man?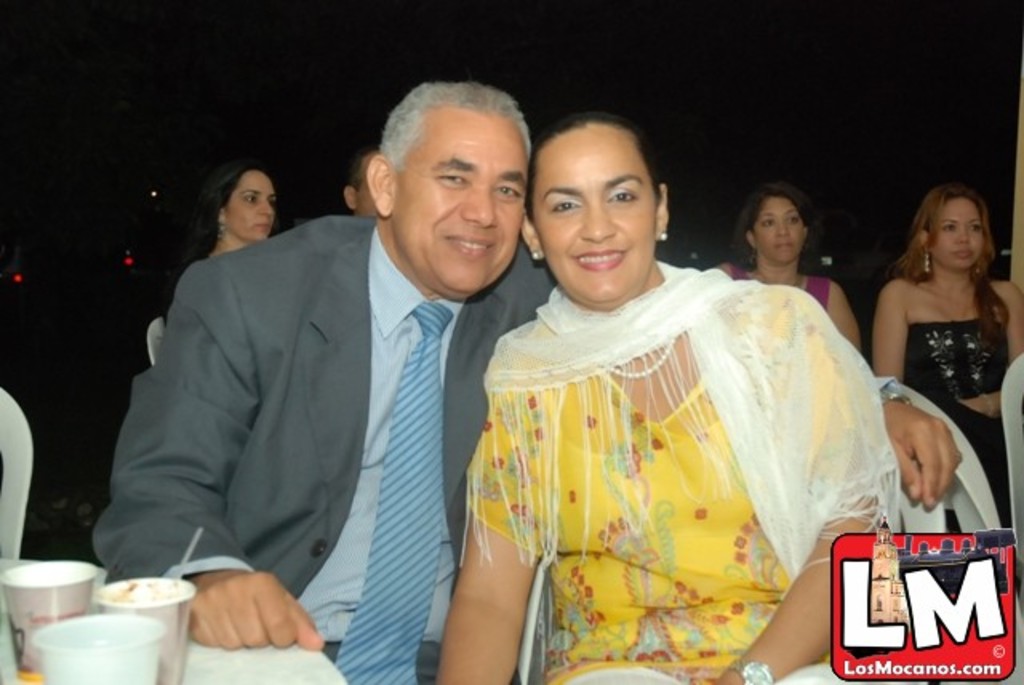
<bbox>86, 82, 962, 683</bbox>
